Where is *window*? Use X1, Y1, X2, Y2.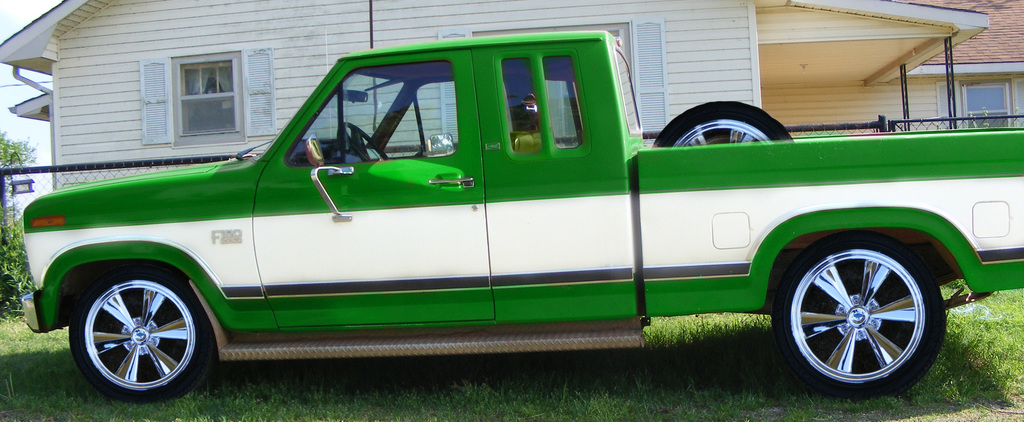
938, 81, 1015, 124.
